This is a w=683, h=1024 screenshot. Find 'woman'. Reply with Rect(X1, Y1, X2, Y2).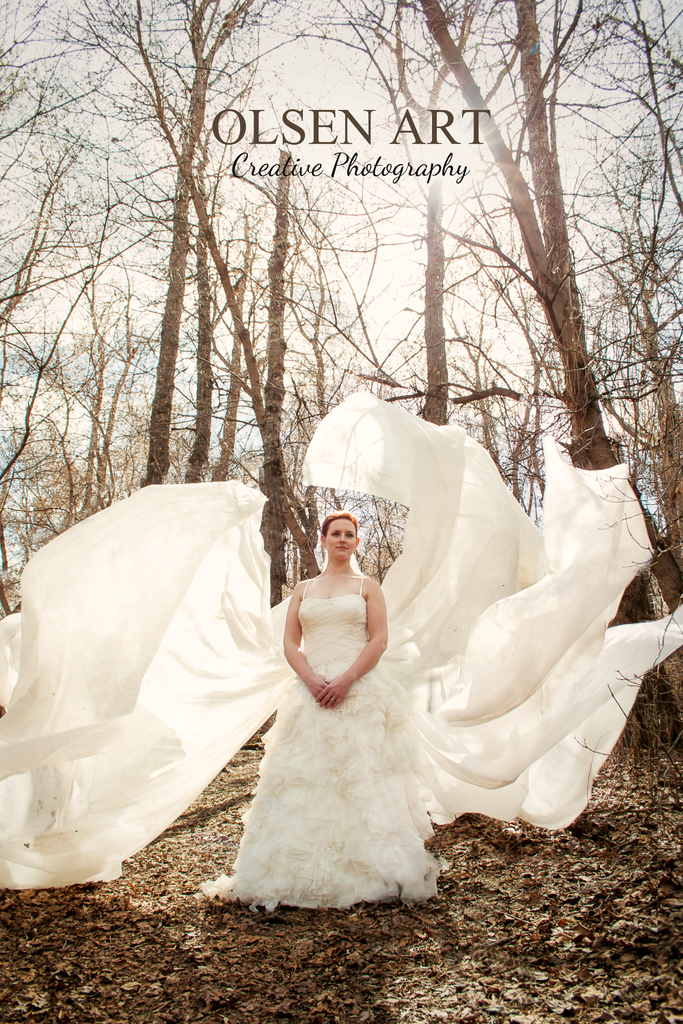
Rect(0, 353, 682, 957).
